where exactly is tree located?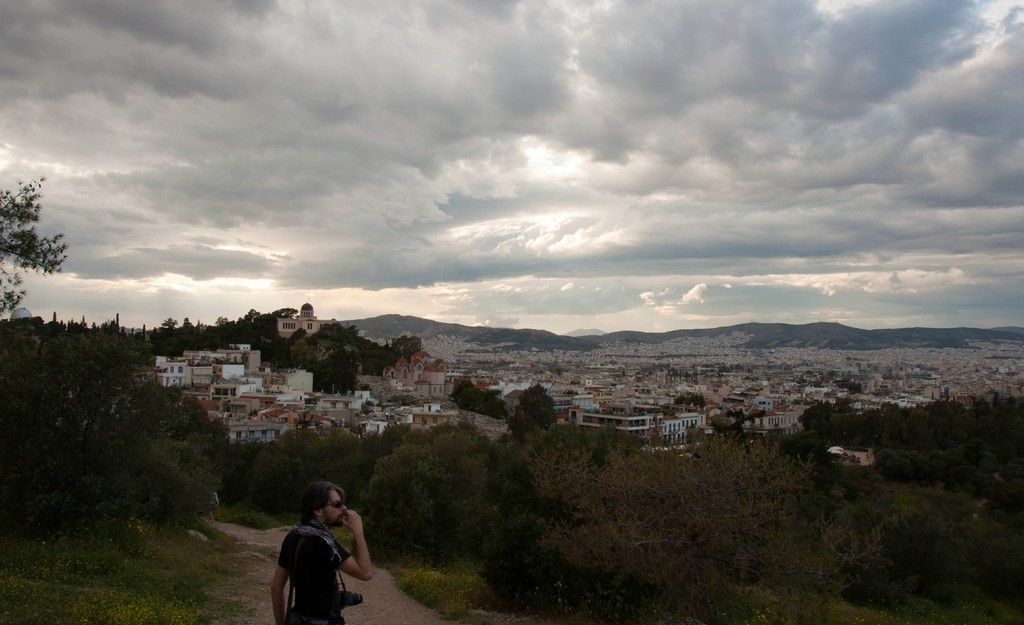
Its bounding box is {"left": 0, "top": 322, "right": 228, "bottom": 541}.
